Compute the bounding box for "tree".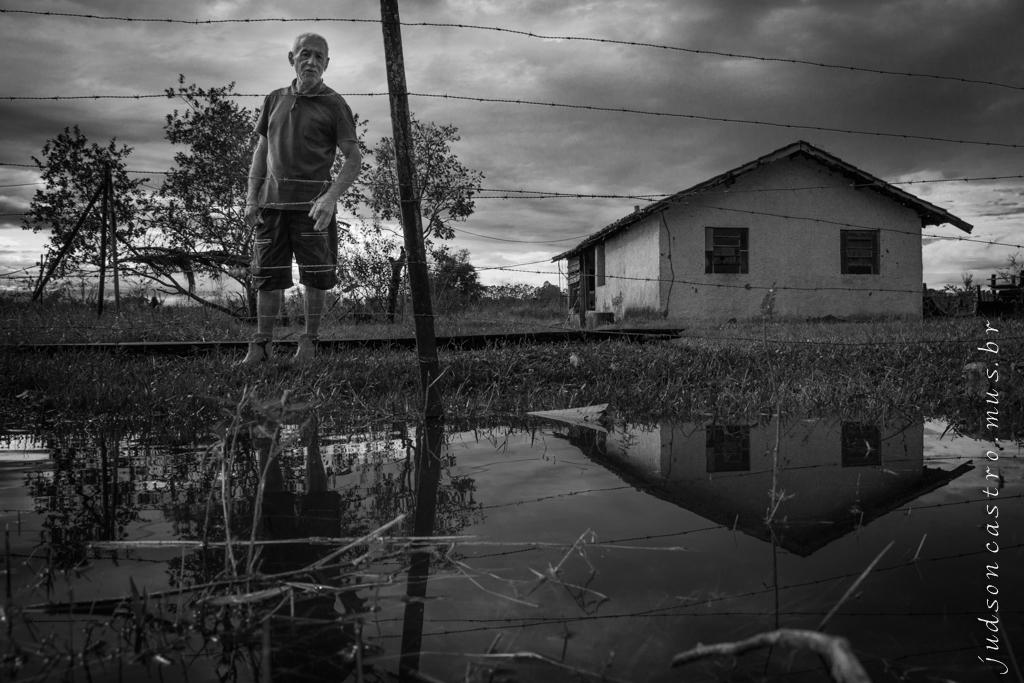
rect(142, 68, 377, 333).
